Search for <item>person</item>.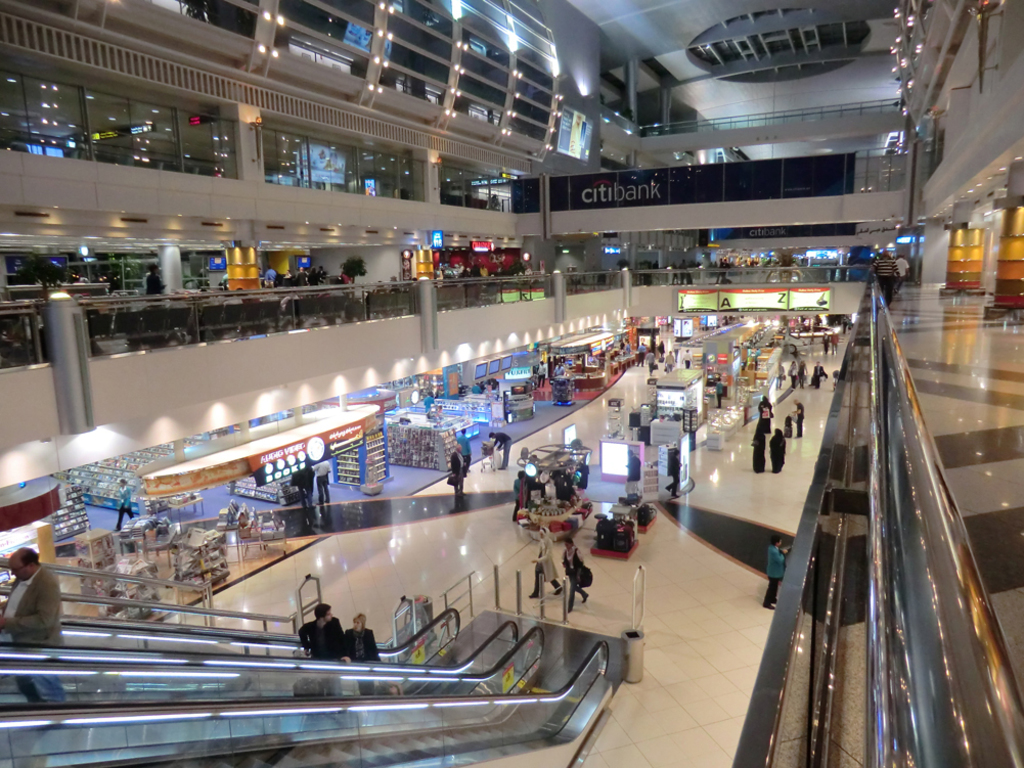
Found at [760,539,782,612].
